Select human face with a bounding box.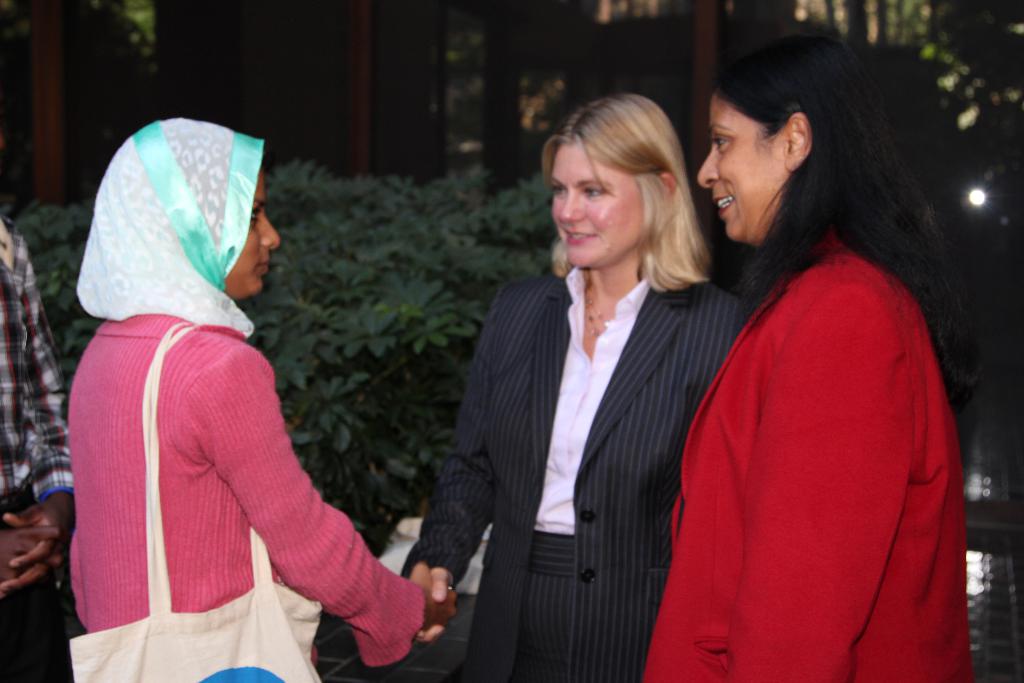
rect(235, 168, 285, 293).
